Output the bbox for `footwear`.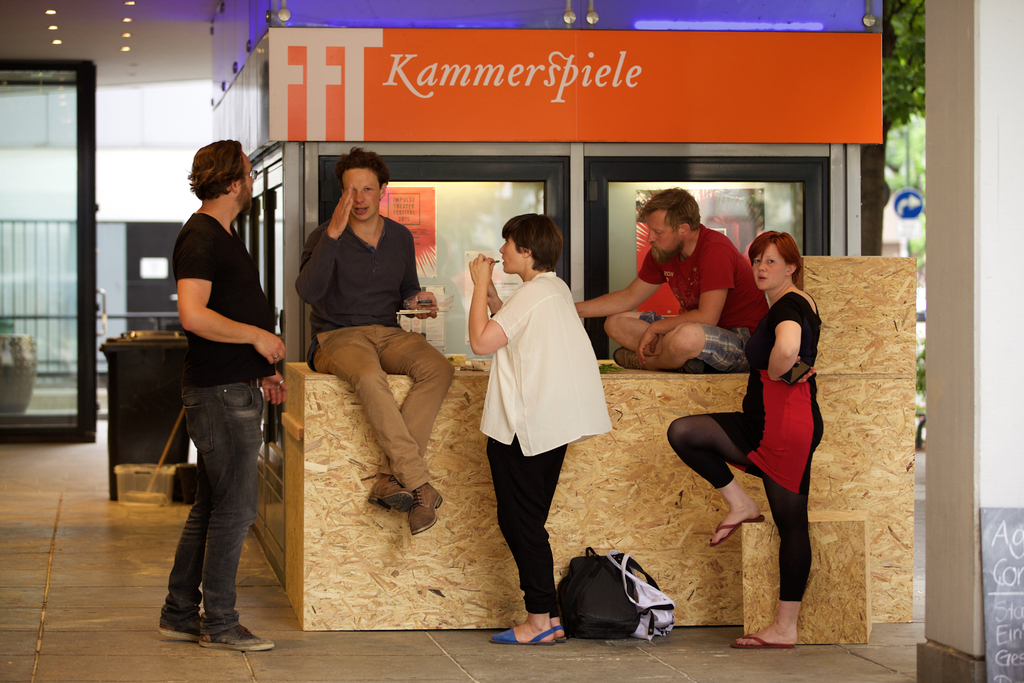
box=[156, 618, 212, 639].
